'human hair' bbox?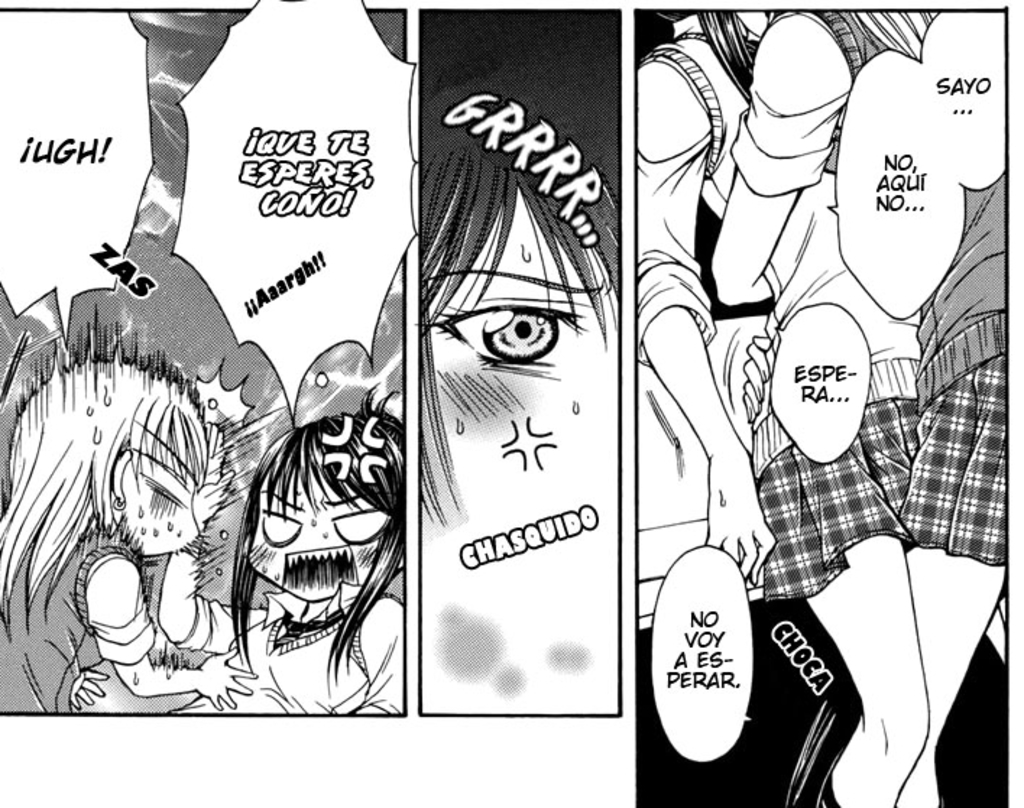
detection(694, 0, 752, 108)
